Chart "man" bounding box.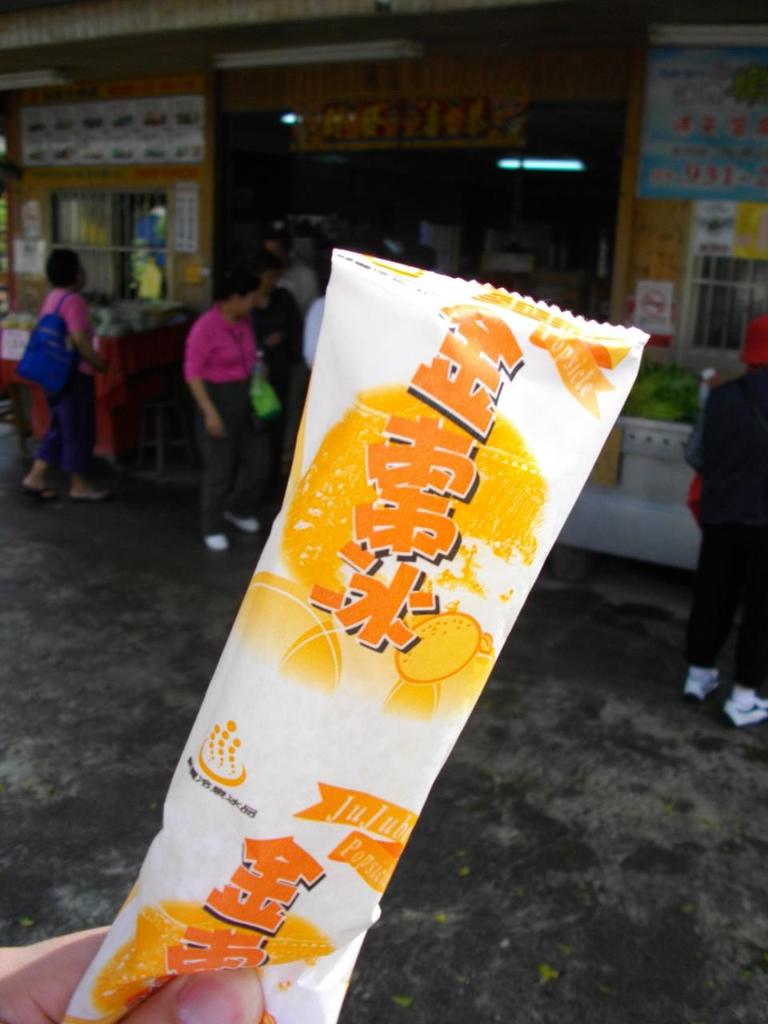
Charted: <box>683,310,767,726</box>.
